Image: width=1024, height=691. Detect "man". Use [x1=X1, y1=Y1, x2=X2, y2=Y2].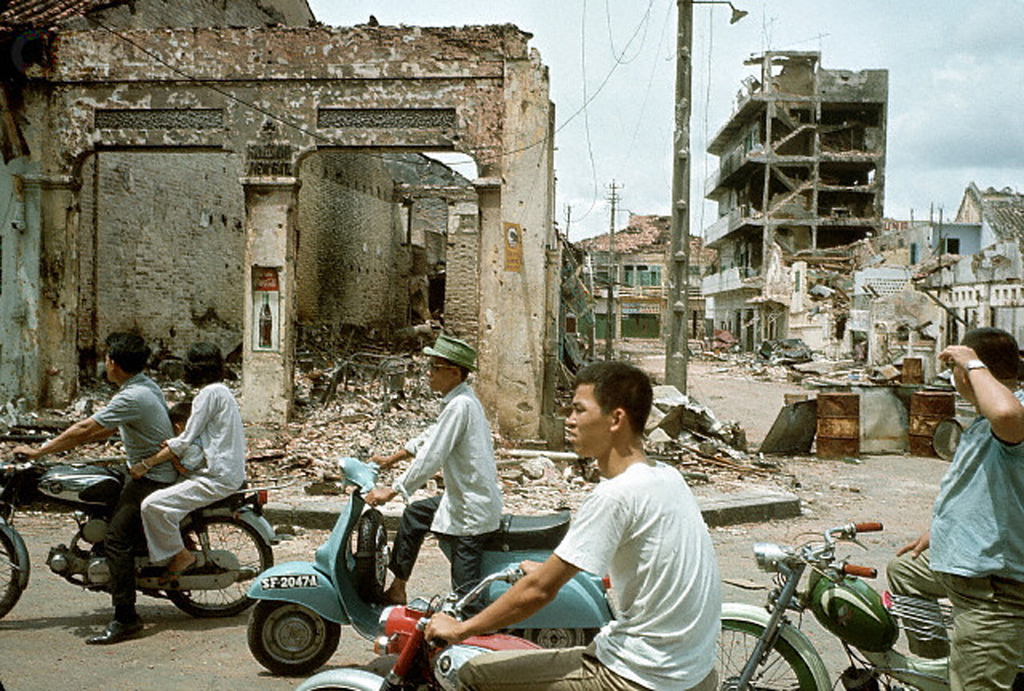
[x1=886, y1=326, x2=1023, y2=690].
